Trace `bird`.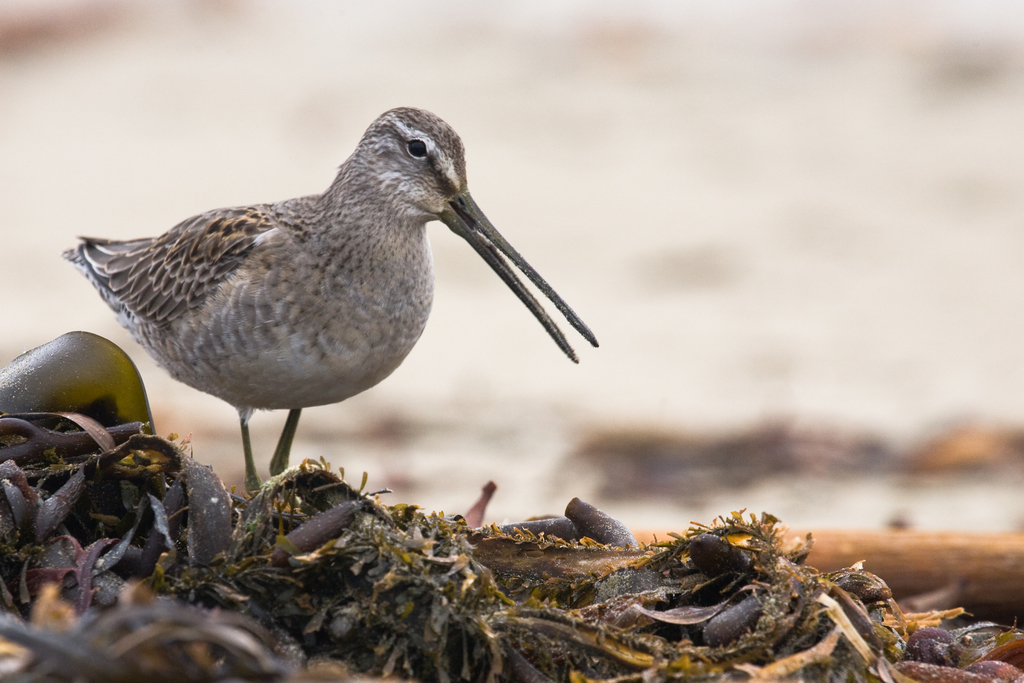
Traced to pyautogui.locateOnScreen(61, 103, 599, 505).
